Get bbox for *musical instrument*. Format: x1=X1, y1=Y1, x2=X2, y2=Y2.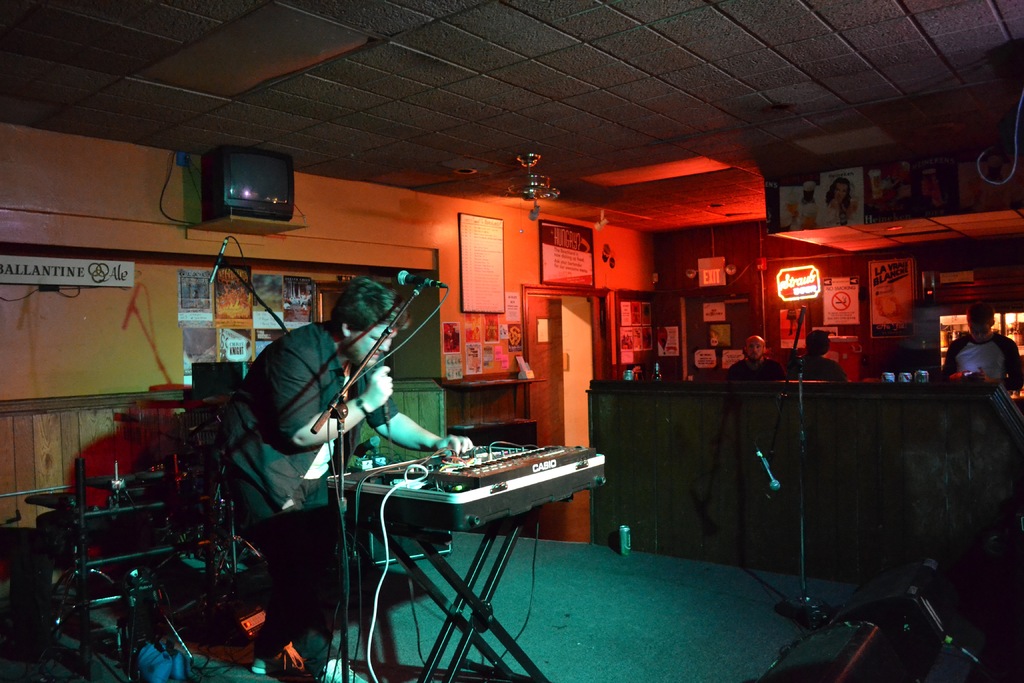
x1=333, y1=422, x2=609, y2=682.
